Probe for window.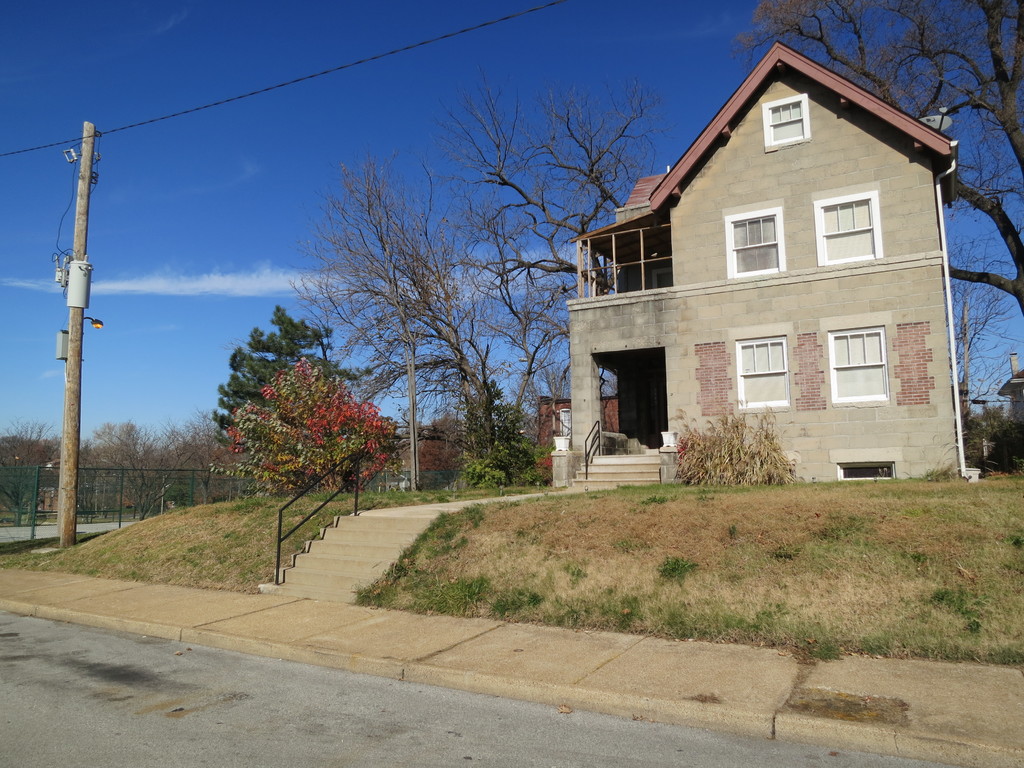
Probe result: 824,323,892,403.
